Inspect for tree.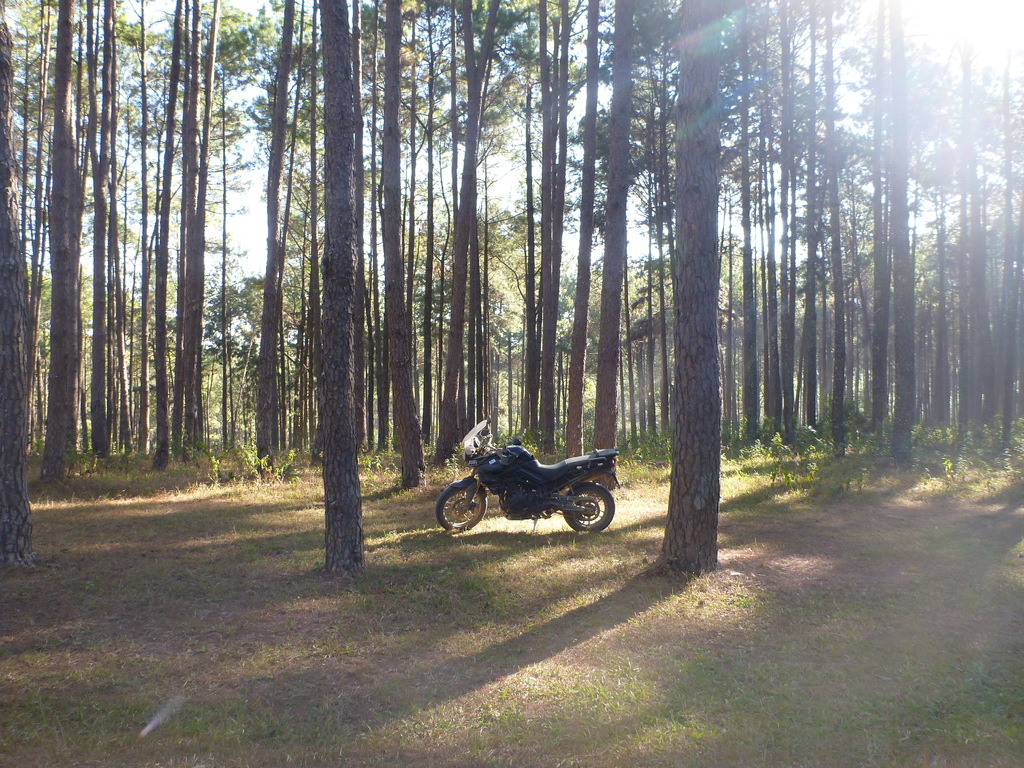
Inspection: x1=101, y1=0, x2=140, y2=456.
